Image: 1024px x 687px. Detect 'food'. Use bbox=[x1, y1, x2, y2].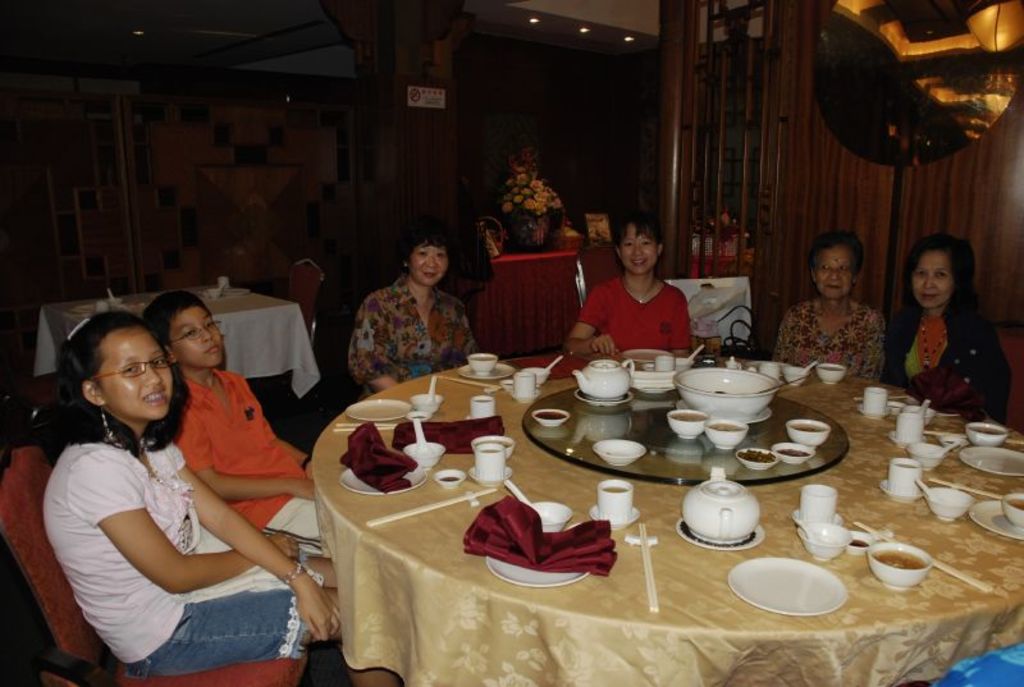
bbox=[849, 536, 868, 546].
